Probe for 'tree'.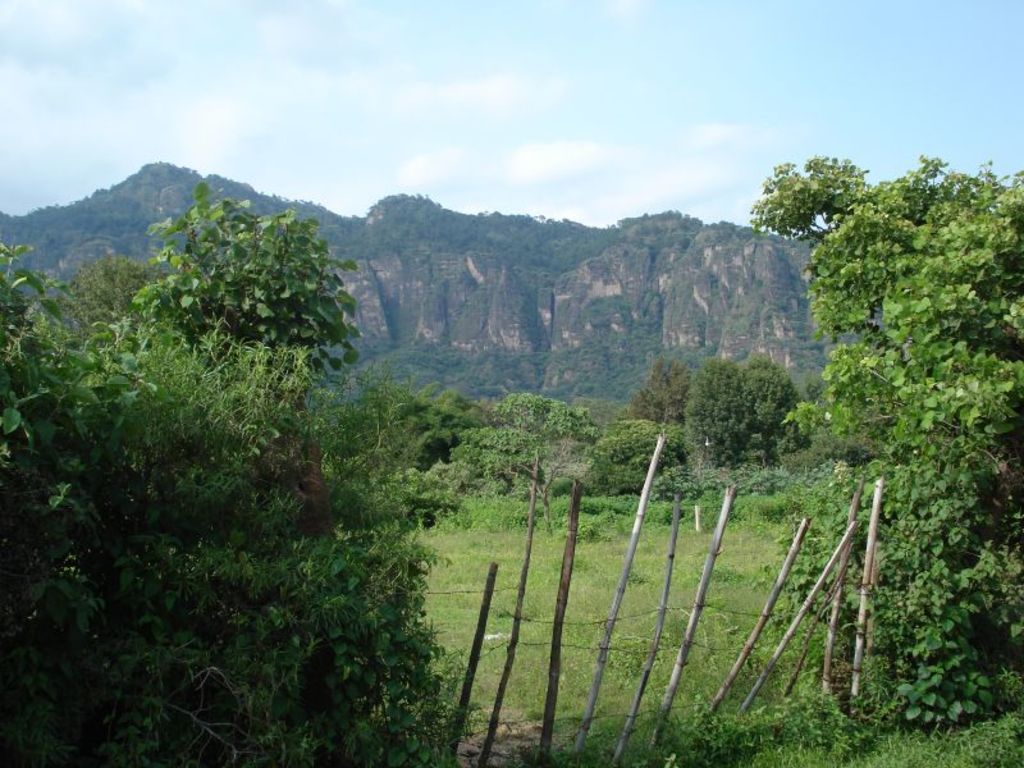
Probe result: l=689, t=356, r=817, b=475.
